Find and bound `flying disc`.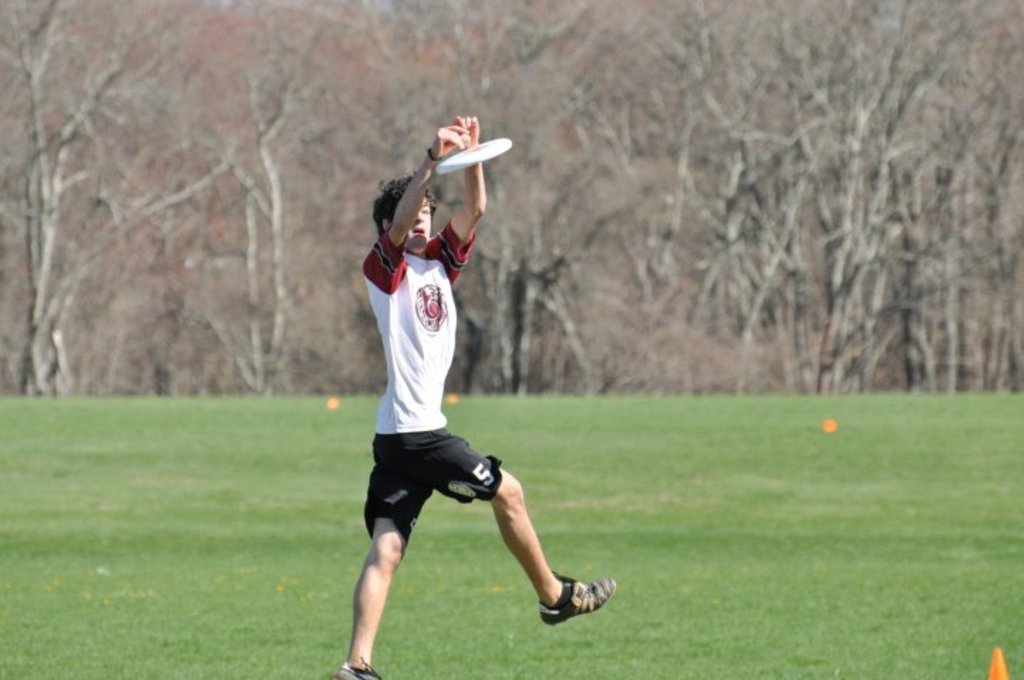
Bound: 435,137,512,174.
